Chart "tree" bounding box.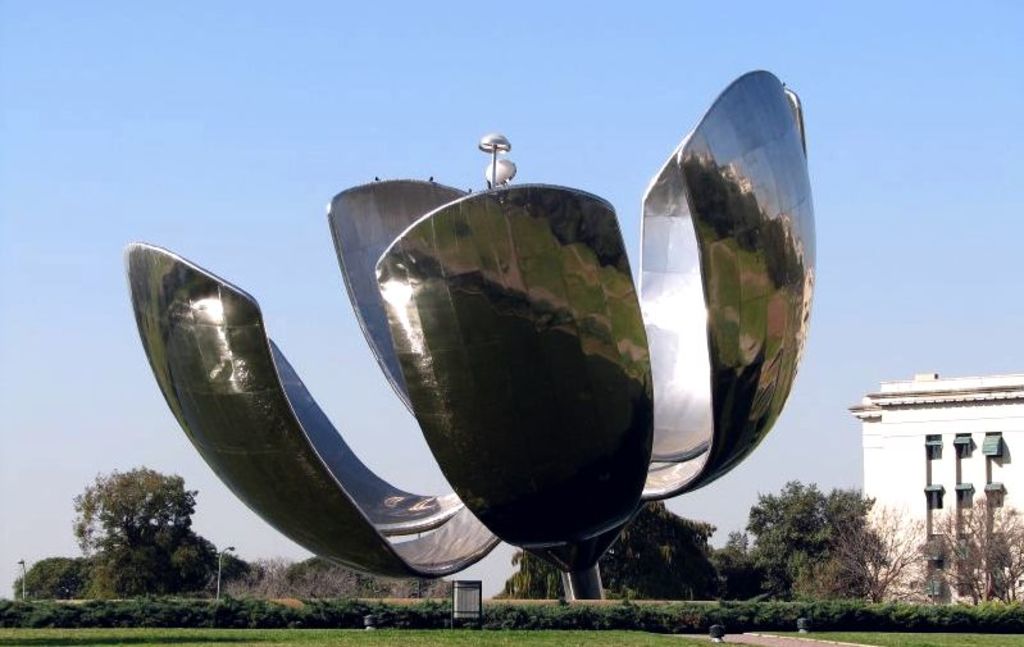
Charted: bbox(955, 492, 1023, 602).
